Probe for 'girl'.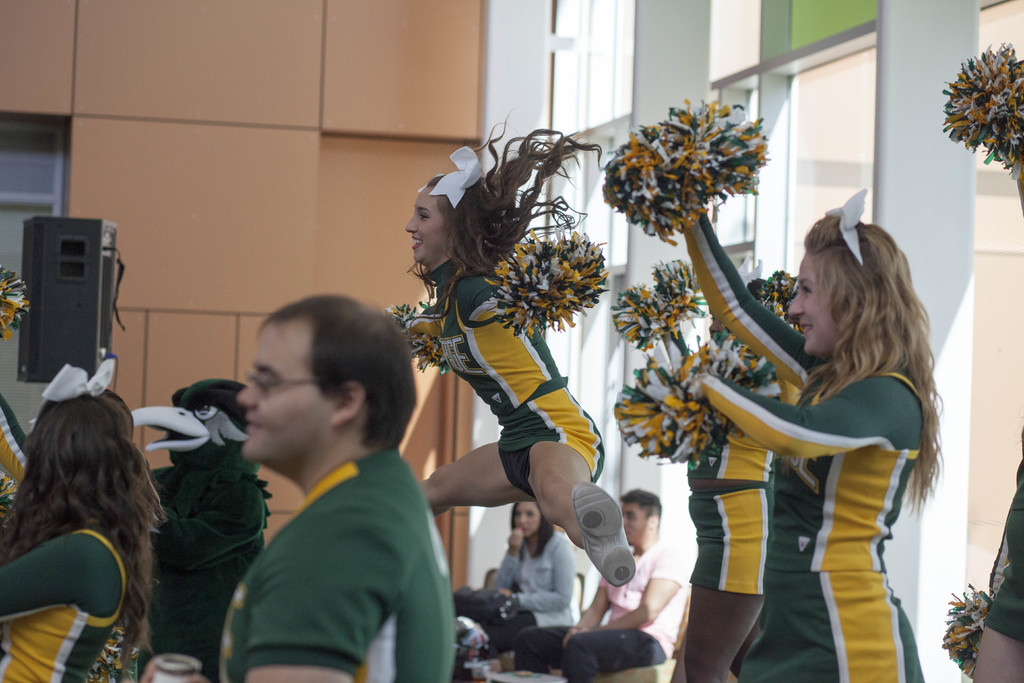
Probe result: (left=387, top=111, right=619, bottom=595).
